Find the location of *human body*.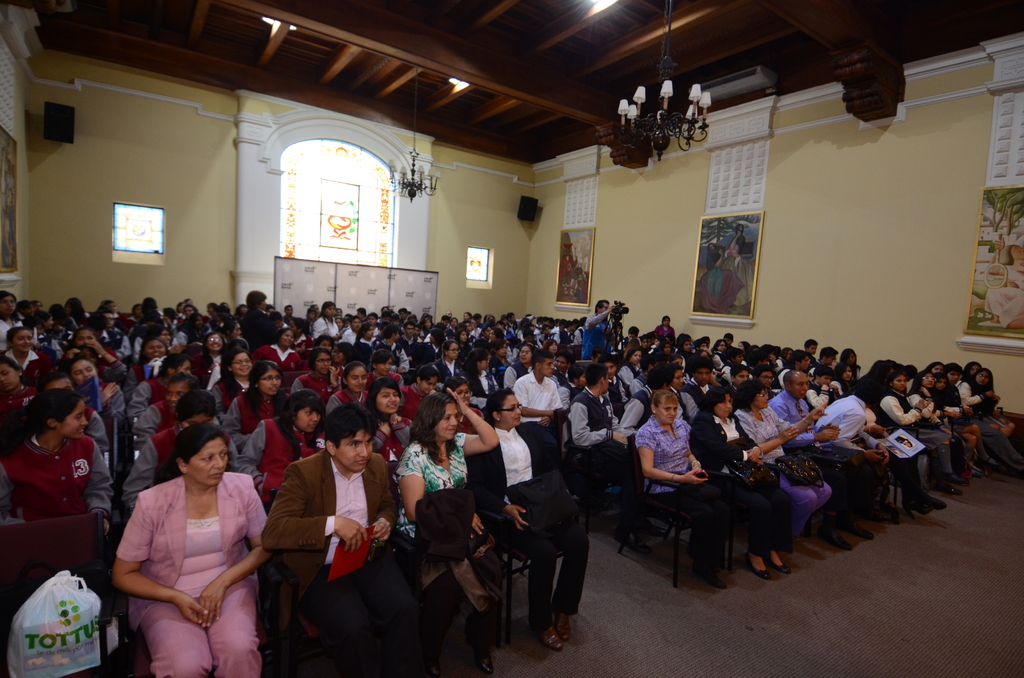
Location: 268,400,430,677.
